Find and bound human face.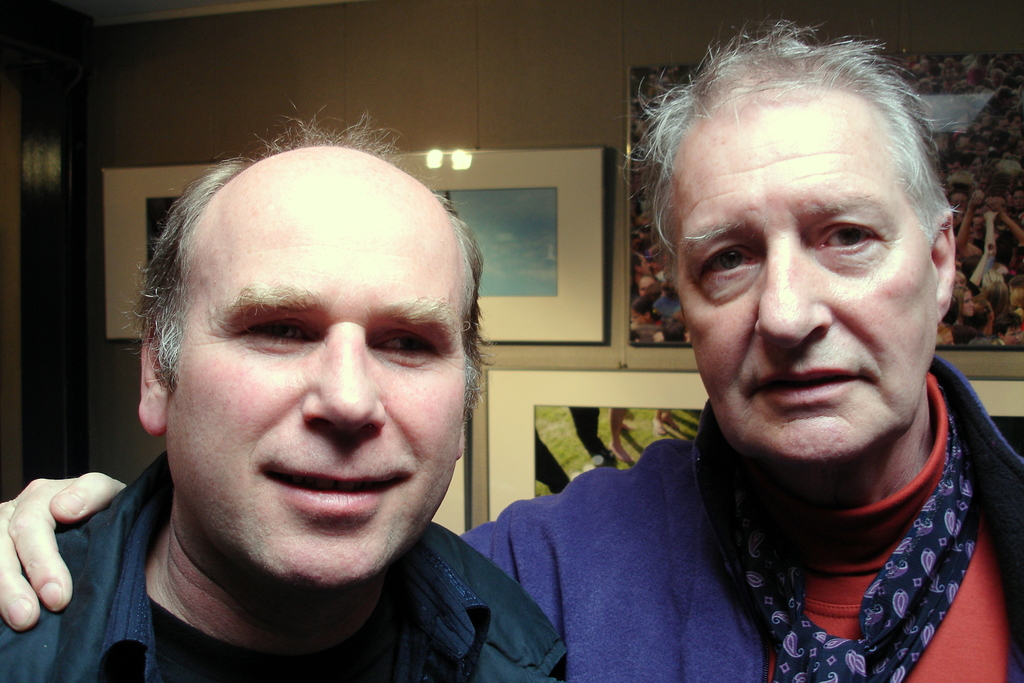
Bound: <region>961, 292, 973, 316</region>.
